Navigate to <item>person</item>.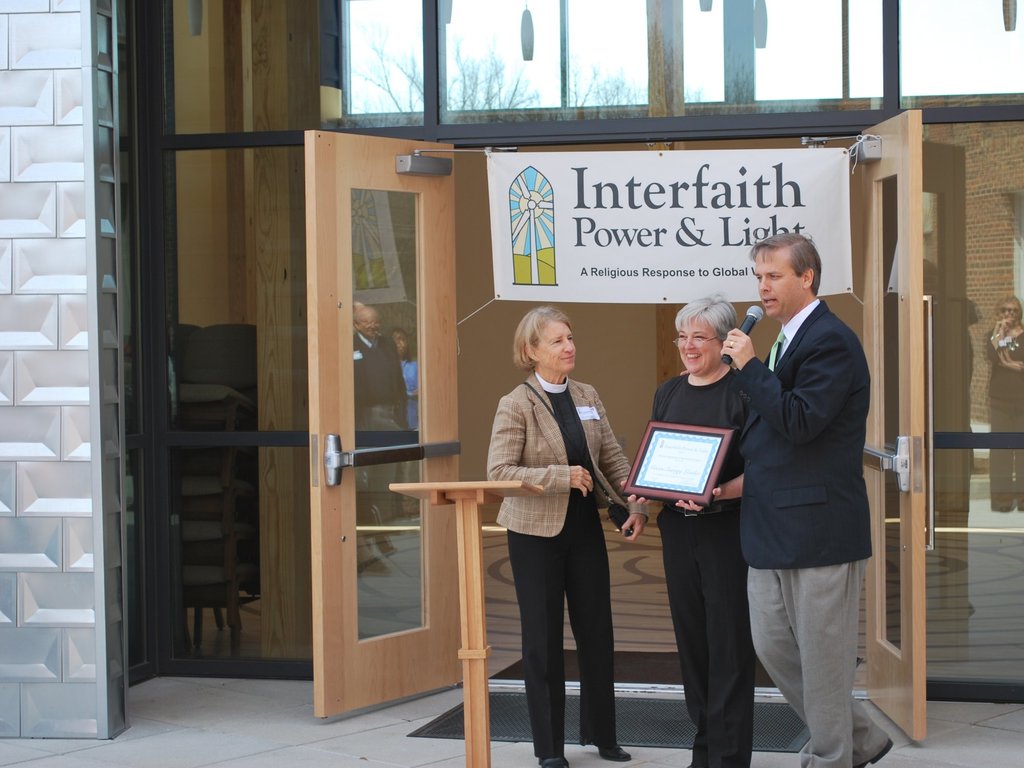
Navigation target: x1=737, y1=195, x2=878, y2=767.
